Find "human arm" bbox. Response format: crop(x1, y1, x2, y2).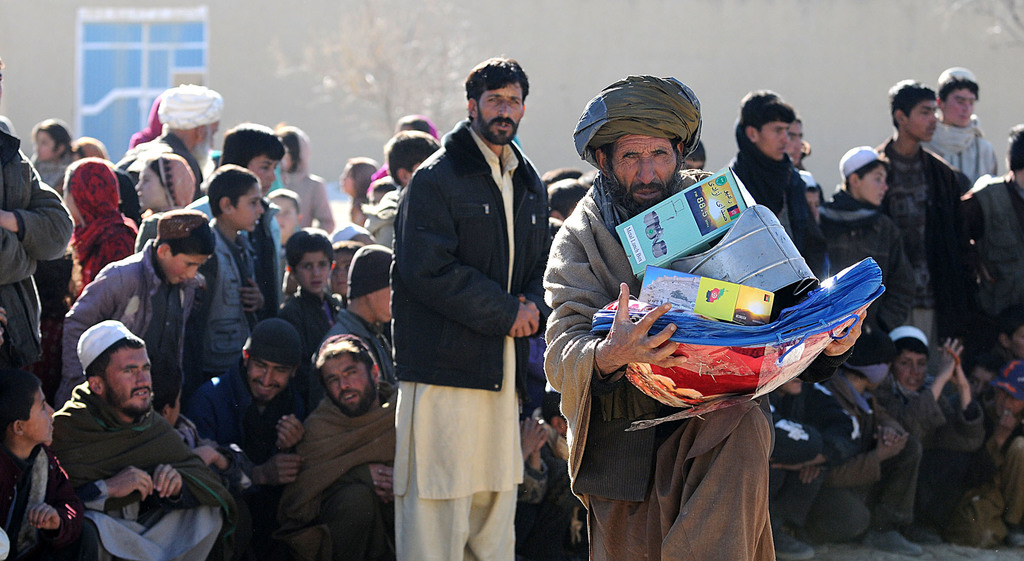
crop(342, 460, 402, 502).
